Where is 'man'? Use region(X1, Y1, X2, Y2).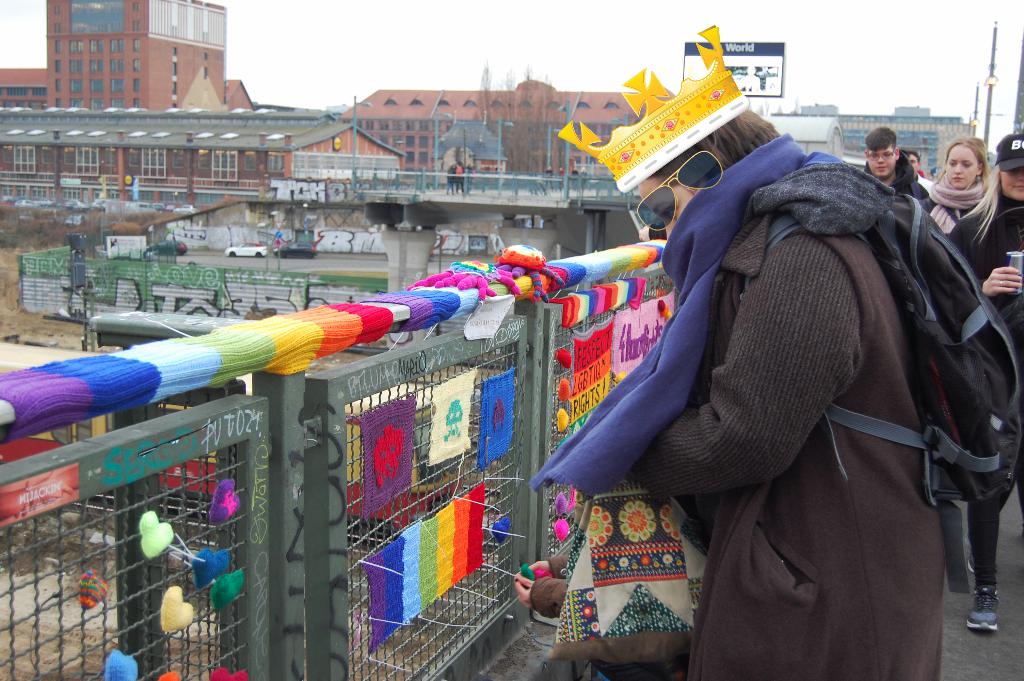
region(858, 122, 928, 196).
